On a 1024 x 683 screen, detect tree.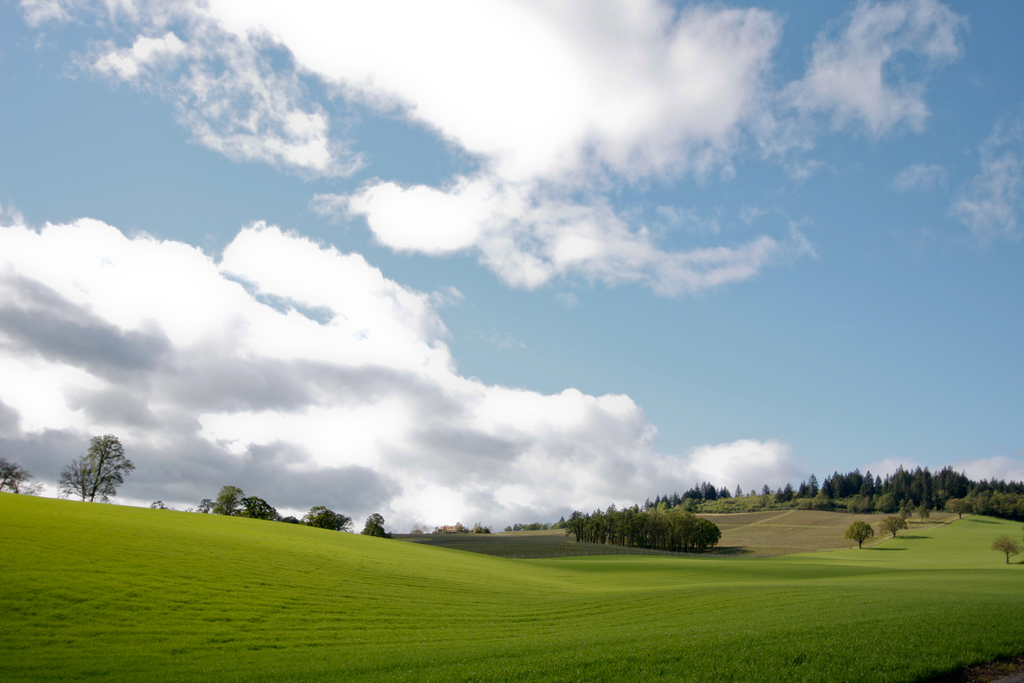
877 514 910 536.
